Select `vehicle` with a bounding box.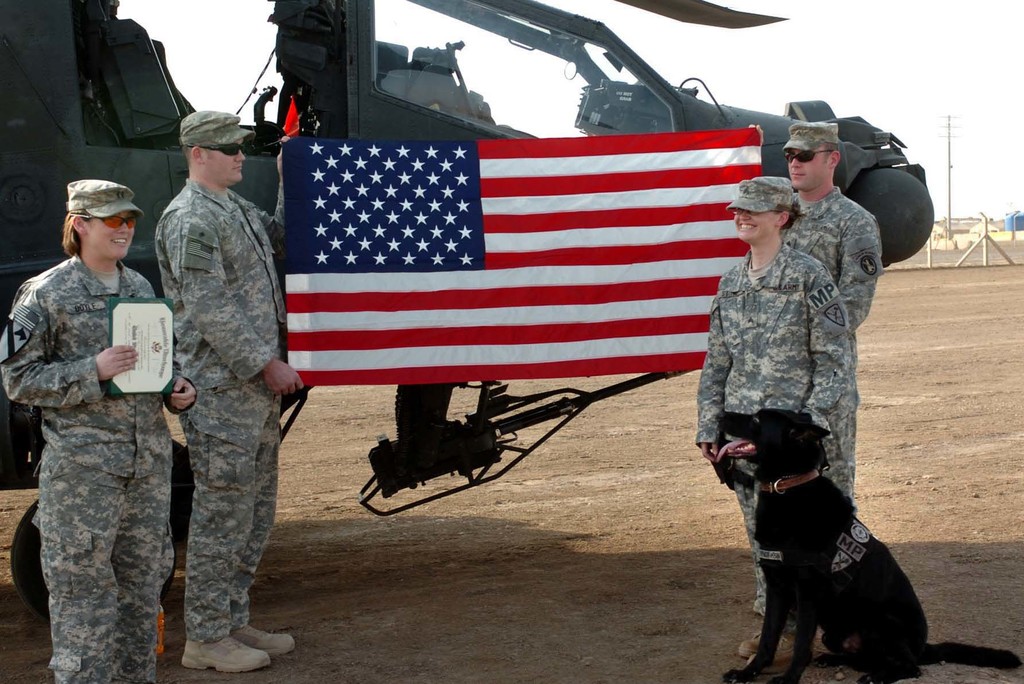
Rect(0, 0, 938, 623).
